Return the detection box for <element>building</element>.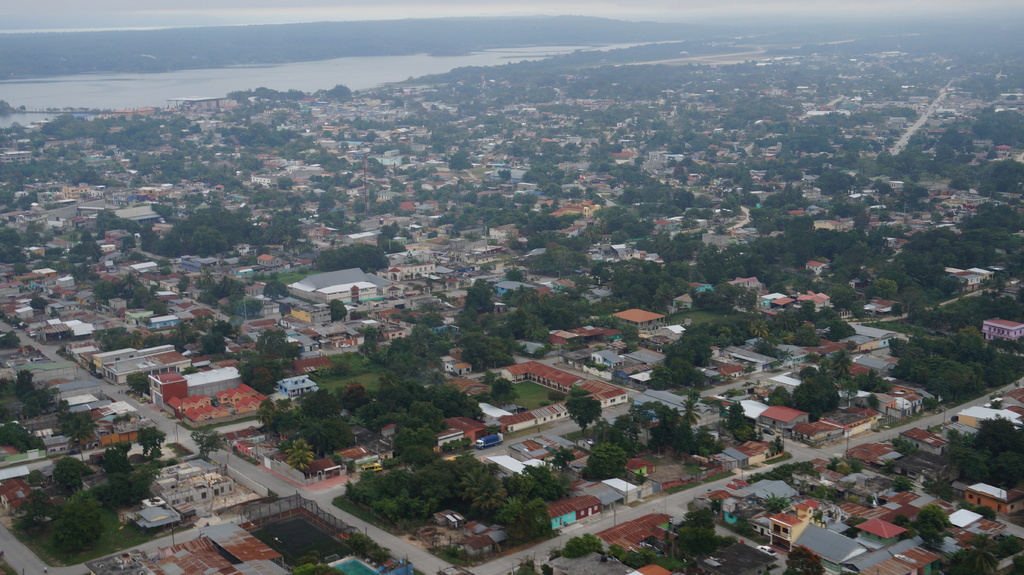
crop(146, 314, 180, 326).
